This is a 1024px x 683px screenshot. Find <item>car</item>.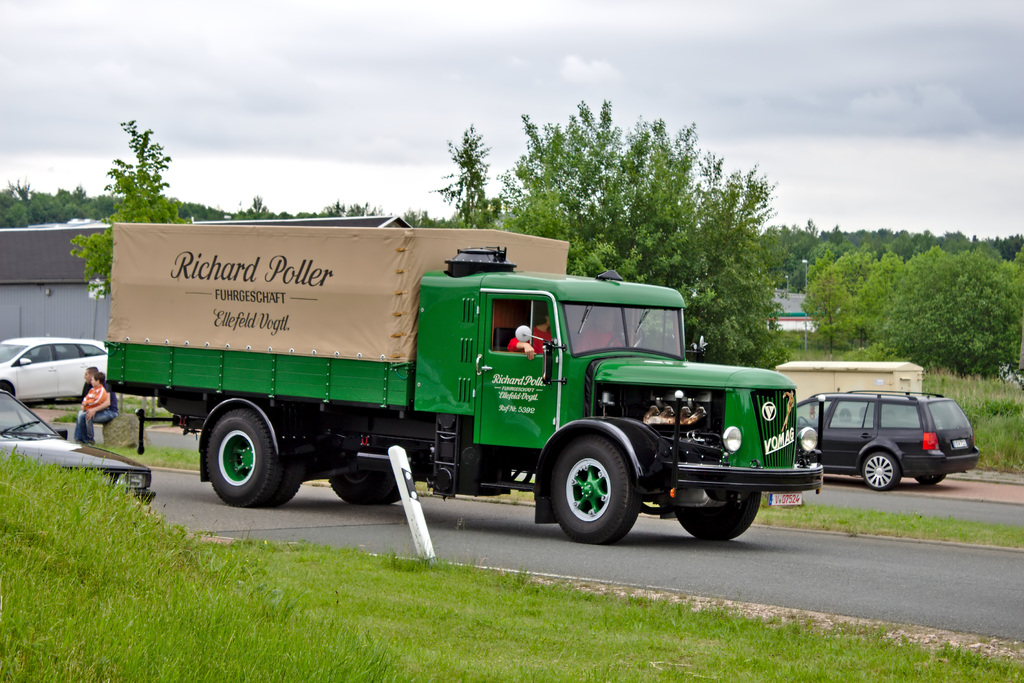
Bounding box: {"left": 0, "top": 388, "right": 156, "bottom": 505}.
